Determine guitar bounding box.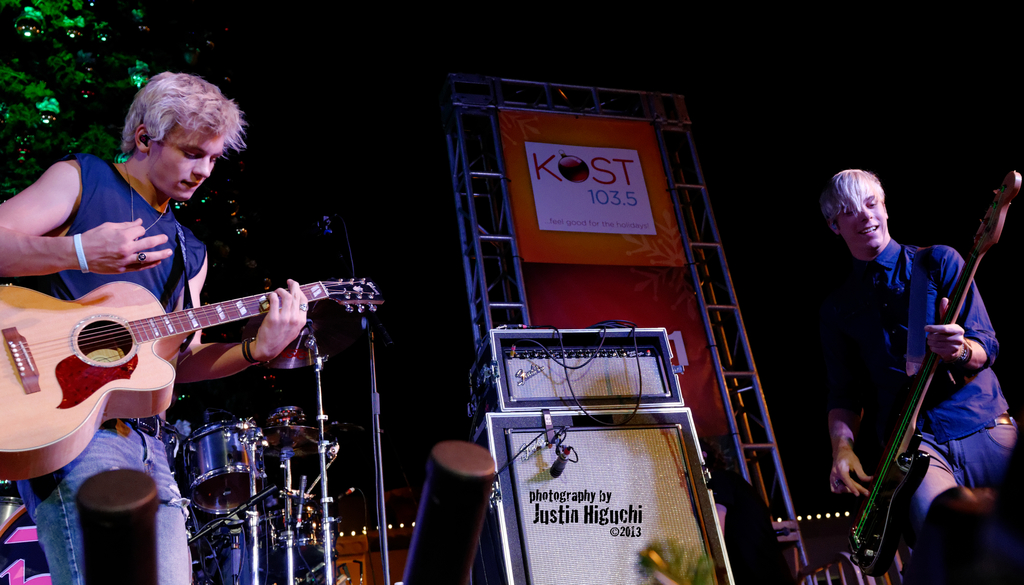
Determined: 847 164 1022 581.
